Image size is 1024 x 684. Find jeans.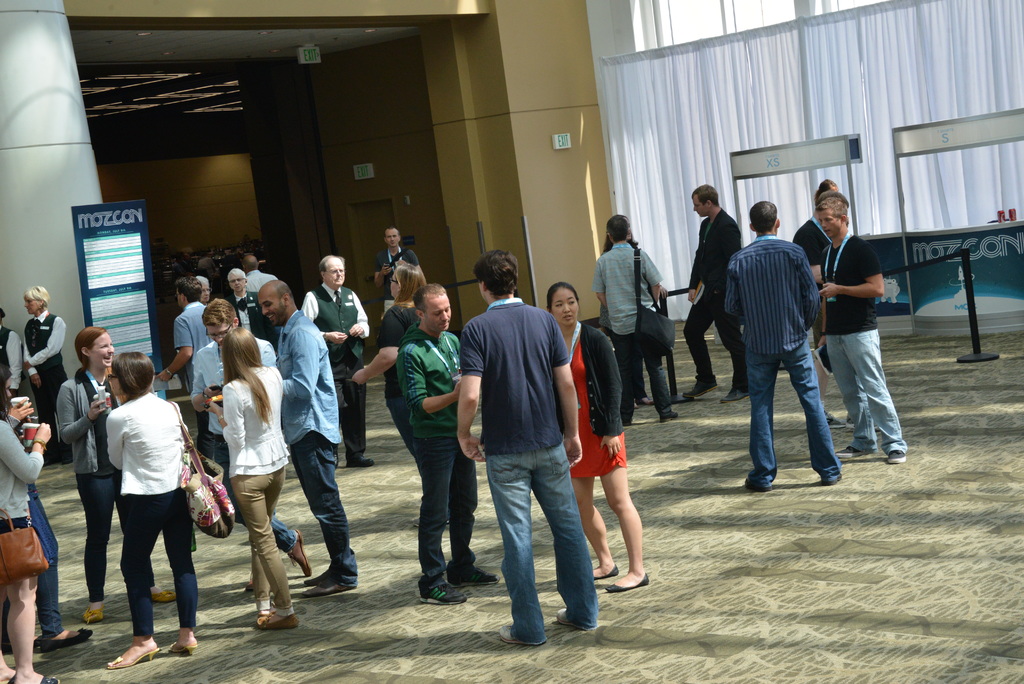
216, 437, 294, 554.
